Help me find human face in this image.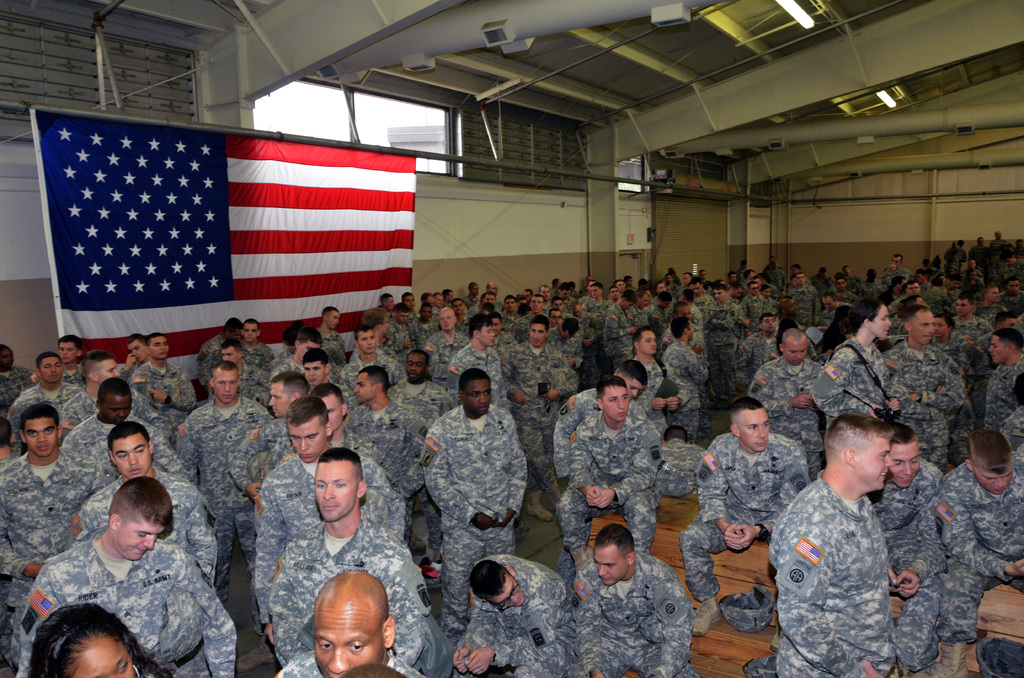
Found it: BBox(823, 298, 836, 311).
